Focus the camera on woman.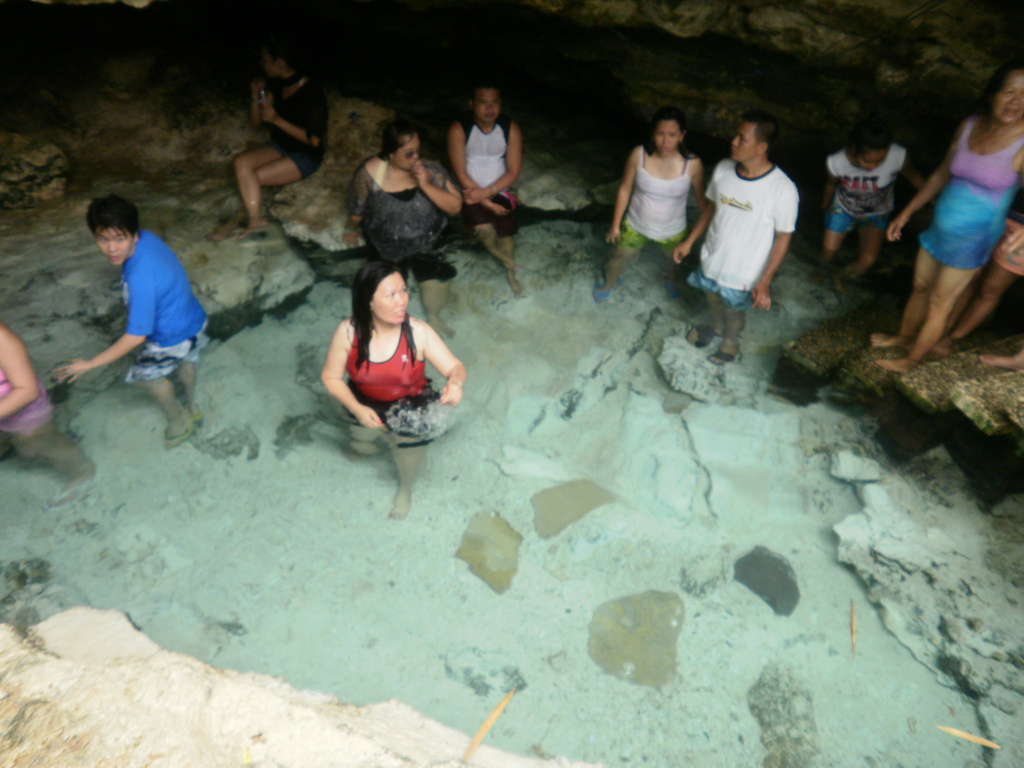
Focus region: {"left": 591, "top": 104, "right": 708, "bottom": 304}.
